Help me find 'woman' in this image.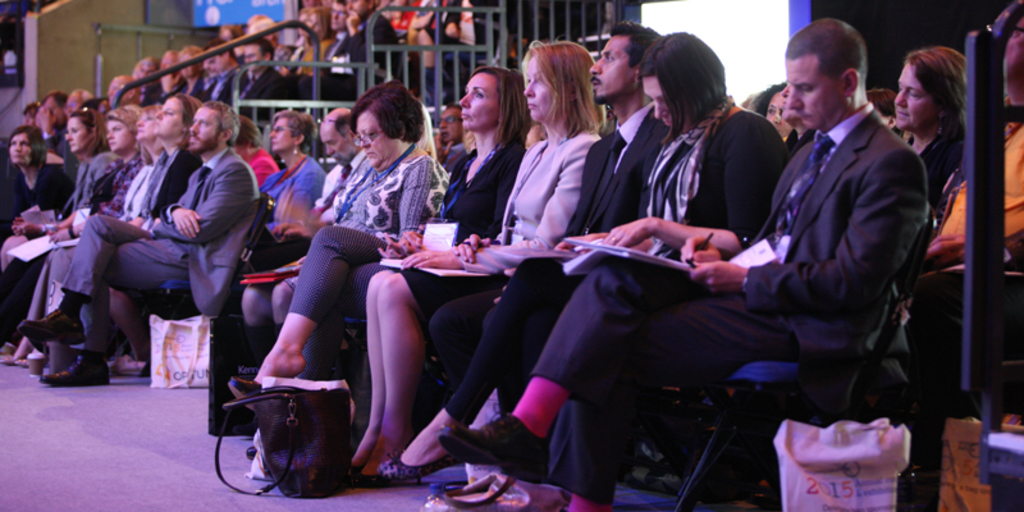
Found it: 749/76/796/148.
